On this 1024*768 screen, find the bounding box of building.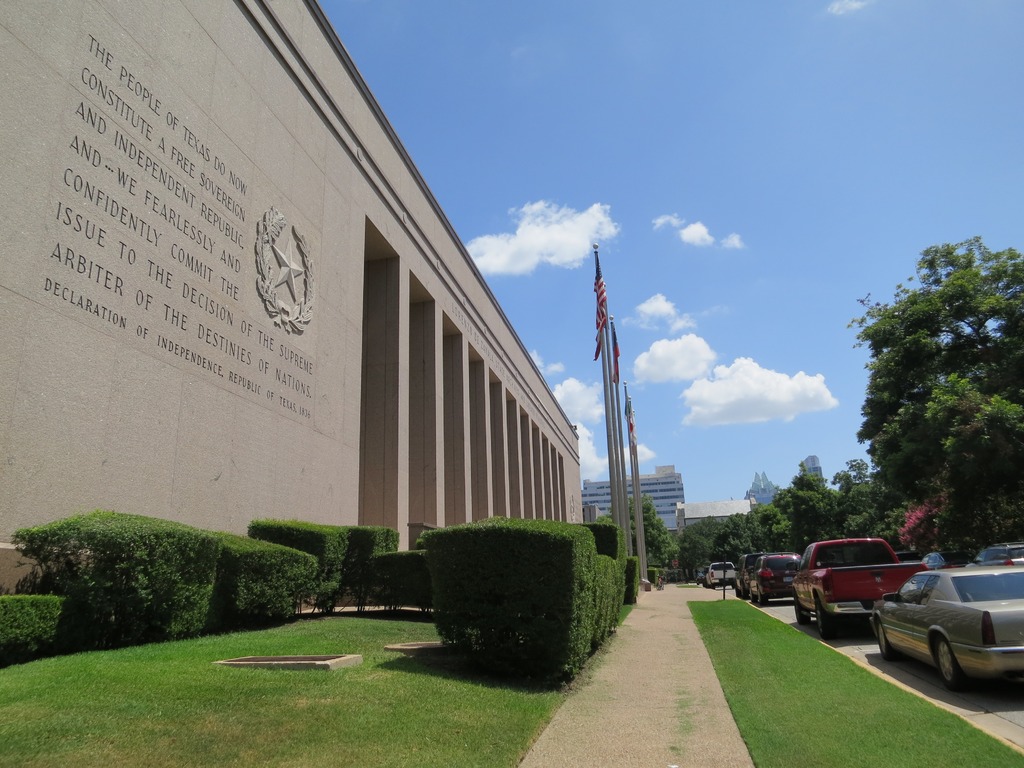
Bounding box: rect(580, 465, 686, 531).
